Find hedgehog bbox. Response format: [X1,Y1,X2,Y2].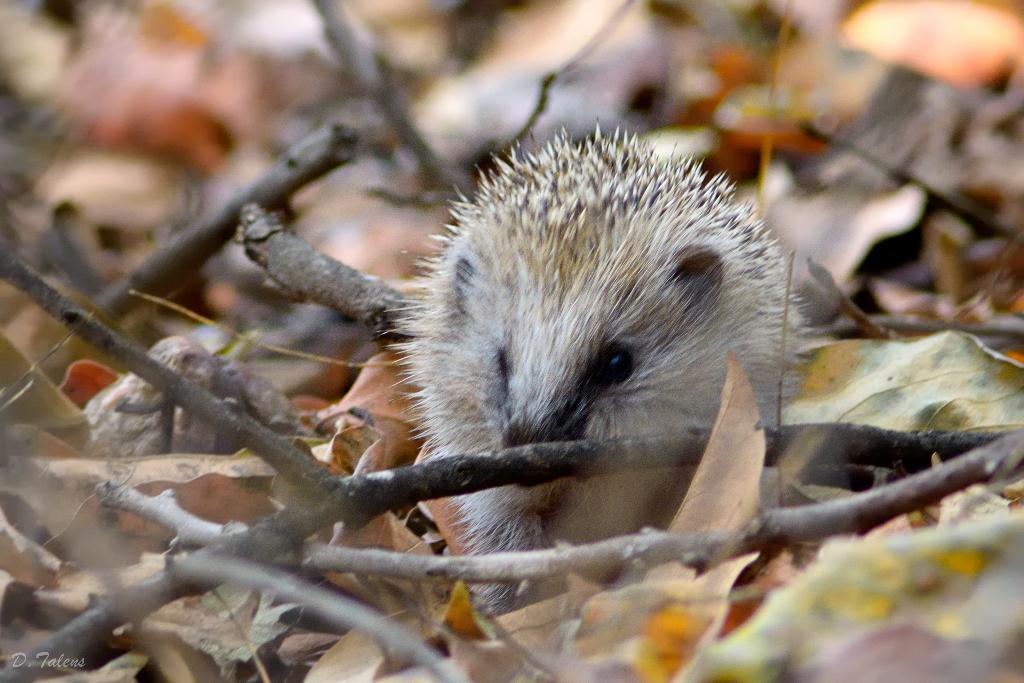
[378,111,811,614].
